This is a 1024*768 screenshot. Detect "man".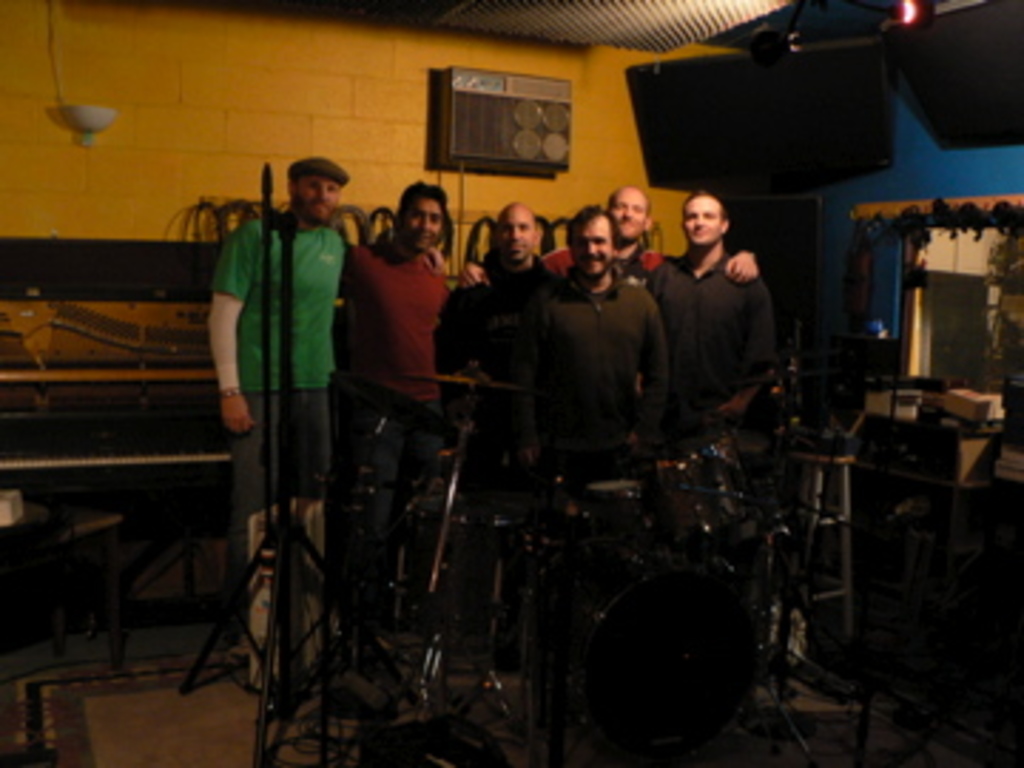
bbox(324, 176, 452, 640).
